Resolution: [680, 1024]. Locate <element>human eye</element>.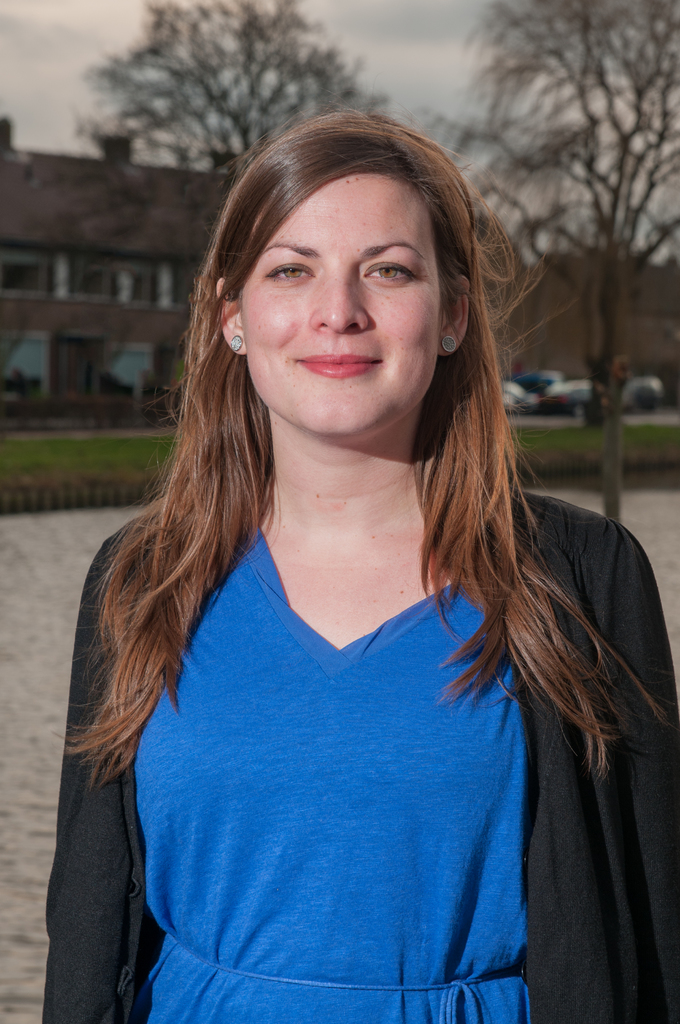
rect(252, 252, 320, 287).
